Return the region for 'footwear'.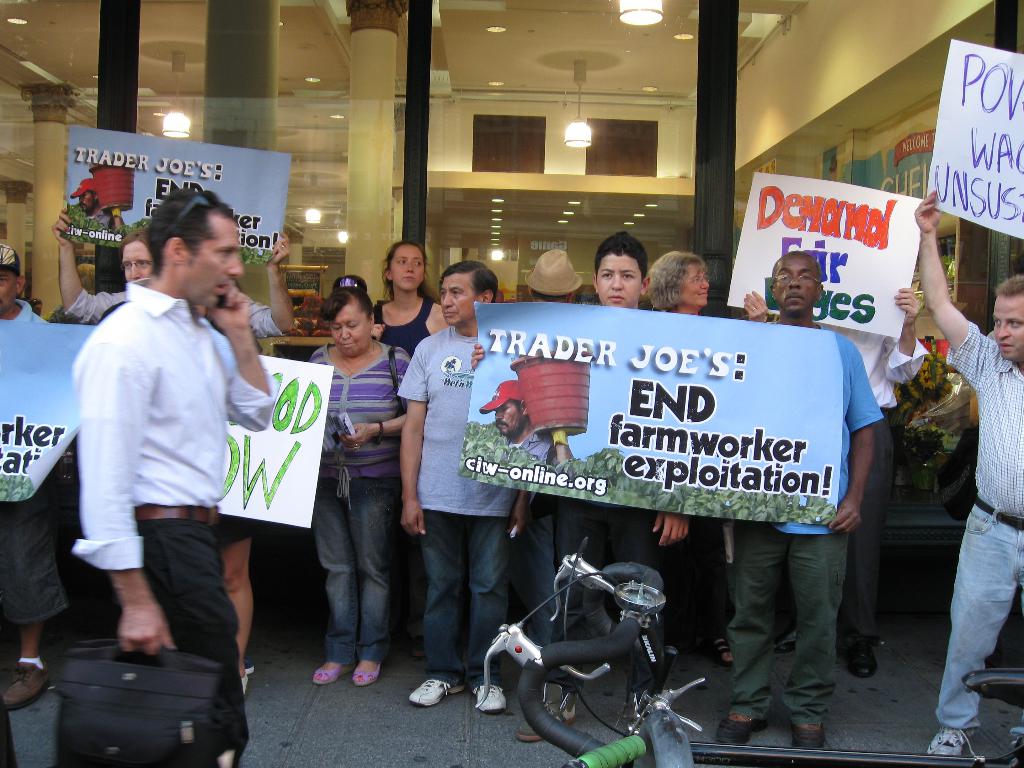
(708, 636, 731, 668).
